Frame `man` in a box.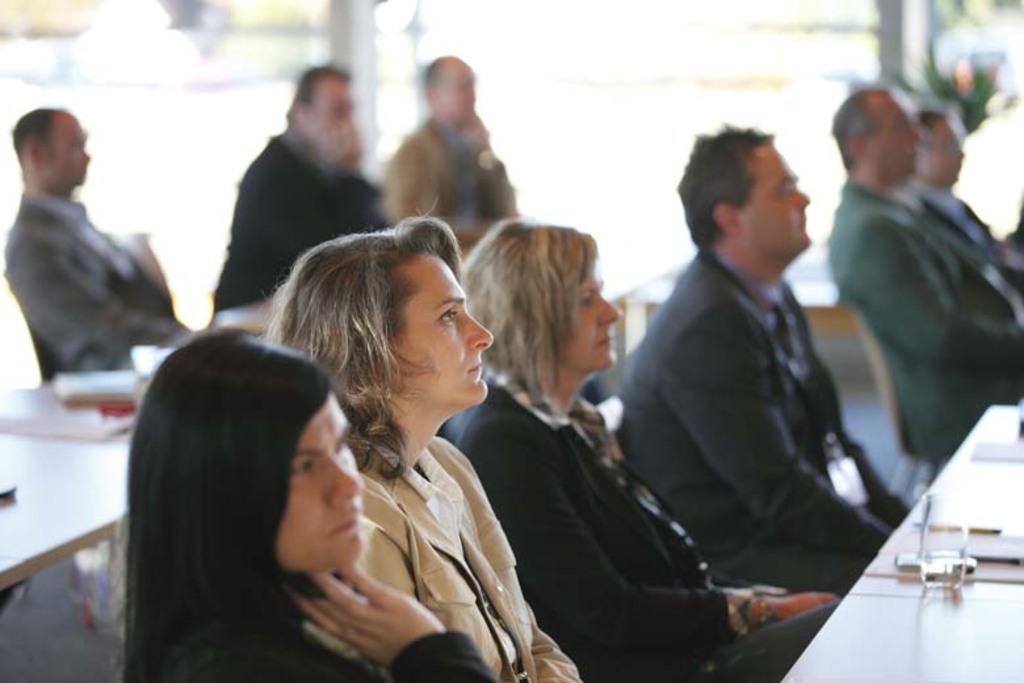
pyautogui.locateOnScreen(210, 66, 393, 319).
